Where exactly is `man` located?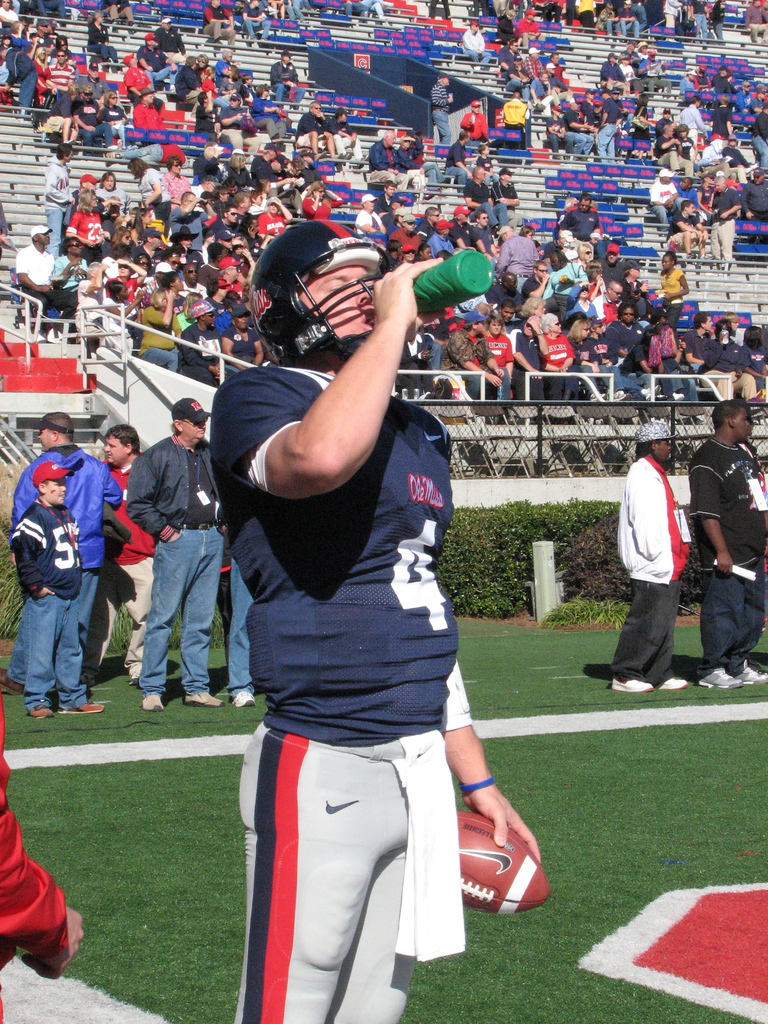
Its bounding box is <bbox>569, 104, 588, 162</bbox>.
